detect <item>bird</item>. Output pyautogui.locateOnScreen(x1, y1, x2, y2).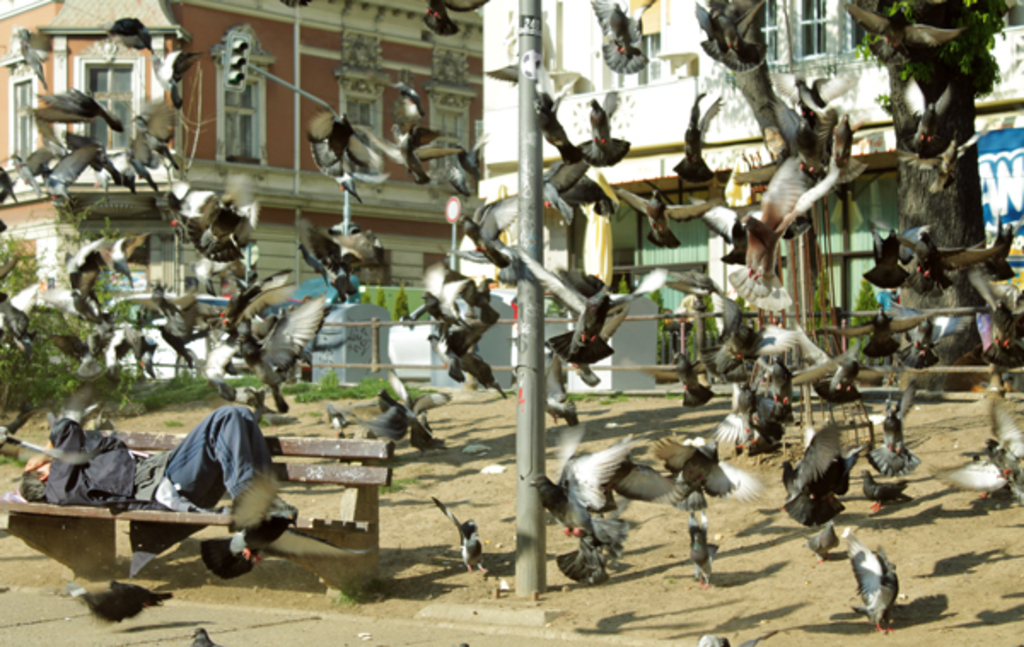
pyautogui.locateOnScreen(220, 282, 323, 405).
